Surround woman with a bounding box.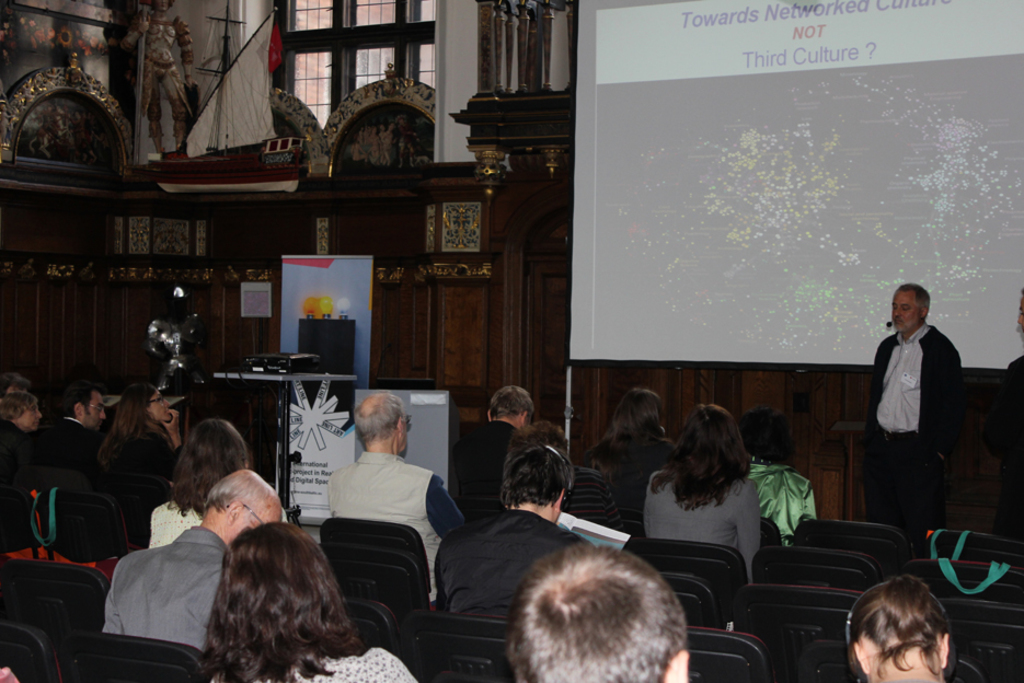
pyautogui.locateOnScreen(849, 575, 951, 682).
